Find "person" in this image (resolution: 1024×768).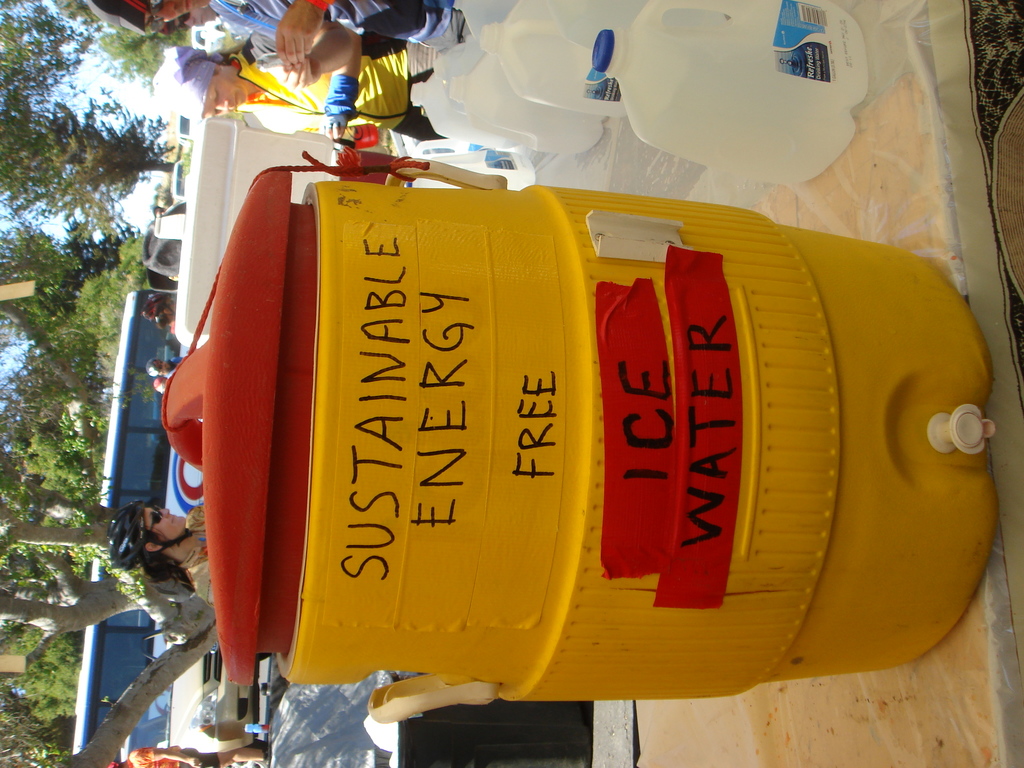
bbox=(75, 0, 456, 44).
